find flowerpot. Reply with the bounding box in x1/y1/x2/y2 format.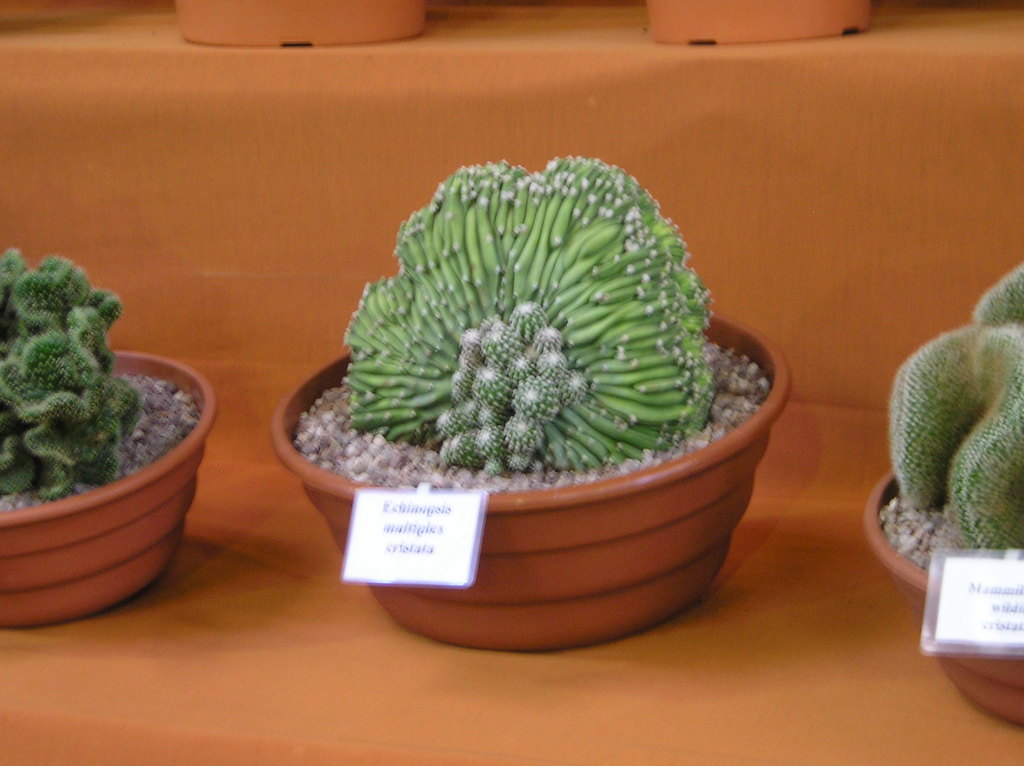
0/353/215/626.
